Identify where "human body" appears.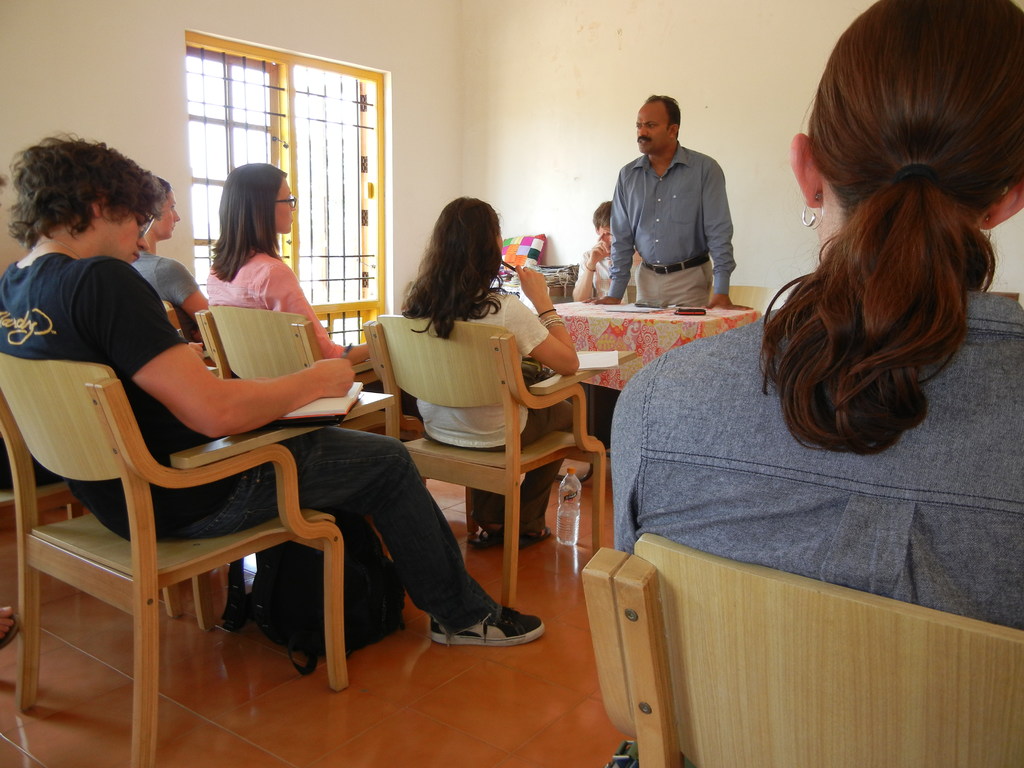
Appears at {"left": 128, "top": 246, "right": 204, "bottom": 341}.
